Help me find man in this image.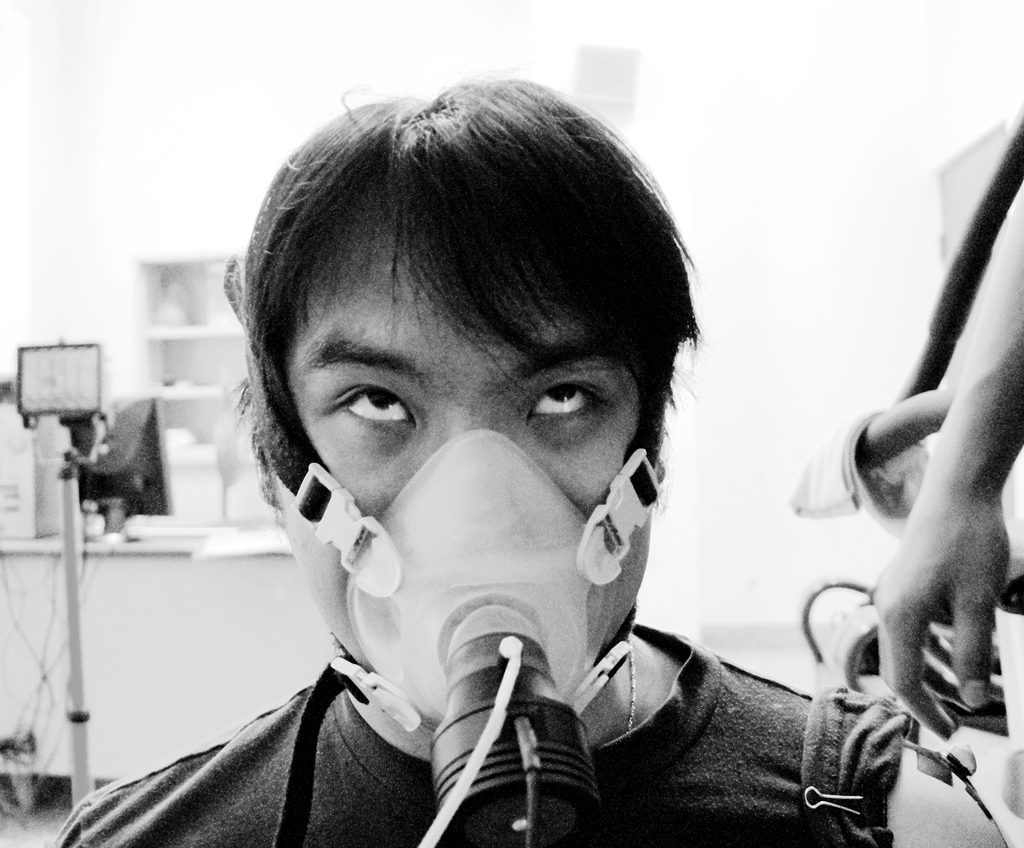
Found it: bbox=[122, 76, 919, 847].
